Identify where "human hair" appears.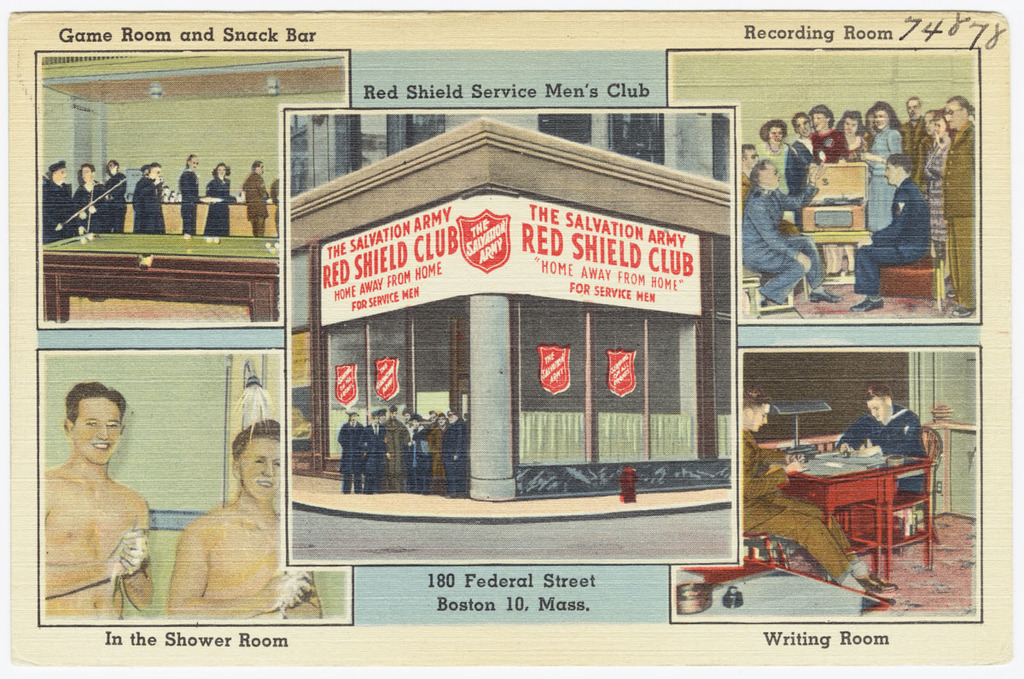
Appears at 742,384,771,415.
